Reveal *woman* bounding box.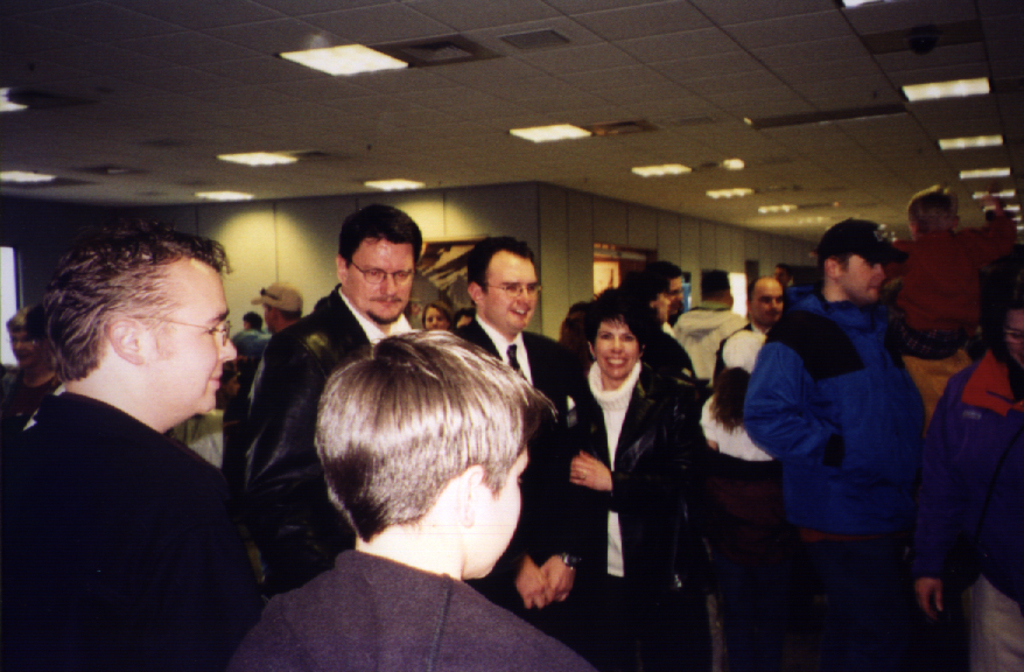
Revealed: (left=690, top=318, right=802, bottom=671).
